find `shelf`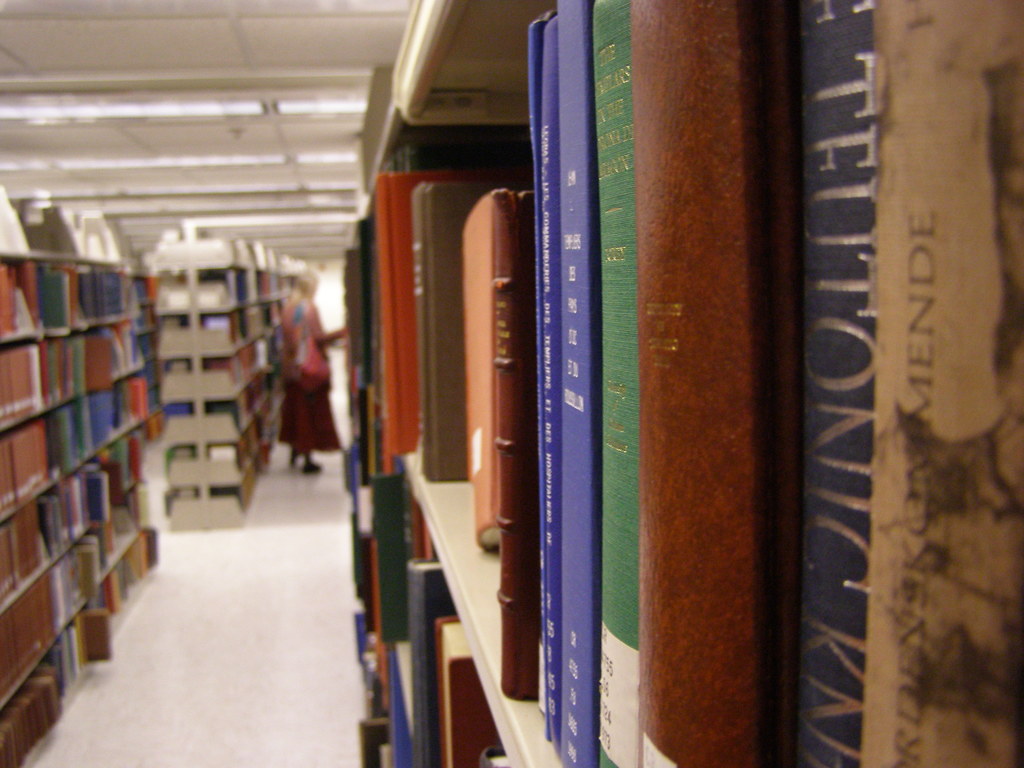
156,312,191,353
